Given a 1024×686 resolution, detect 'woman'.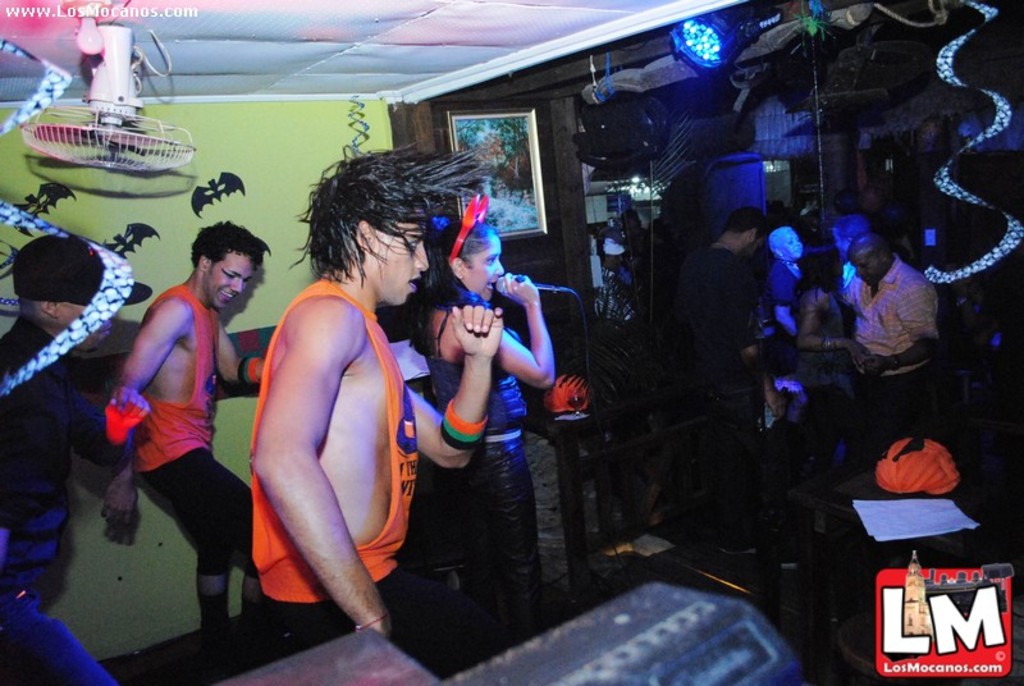
x1=772, y1=228, x2=810, y2=326.
